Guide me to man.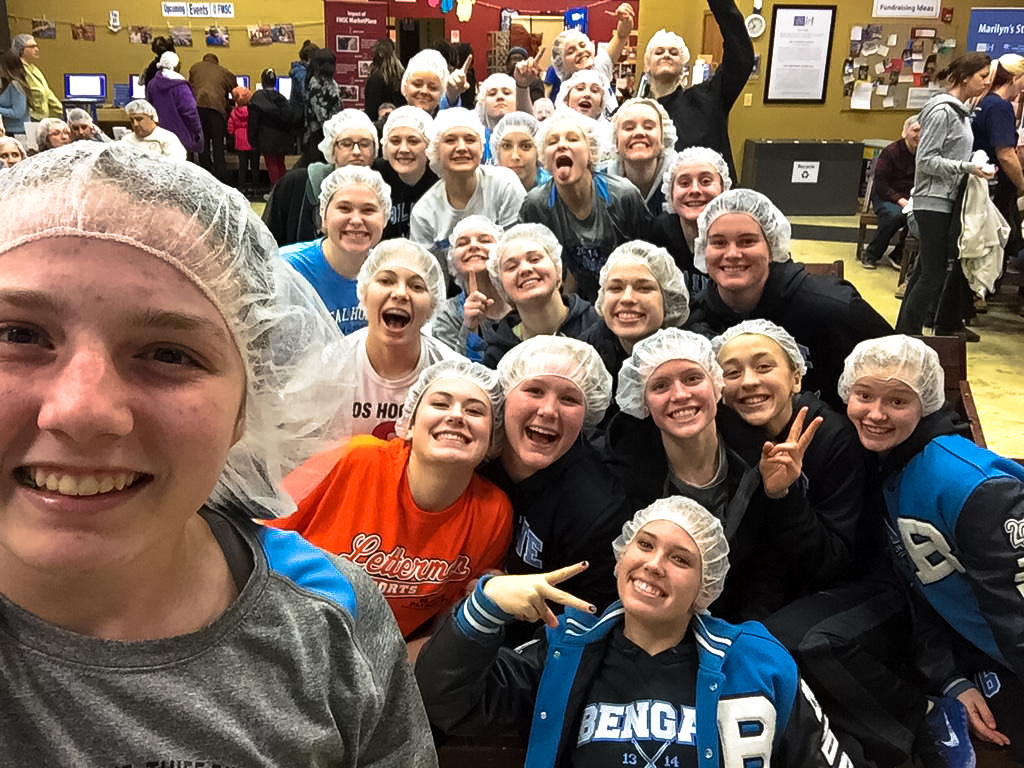
Guidance: l=8, t=26, r=69, b=121.
